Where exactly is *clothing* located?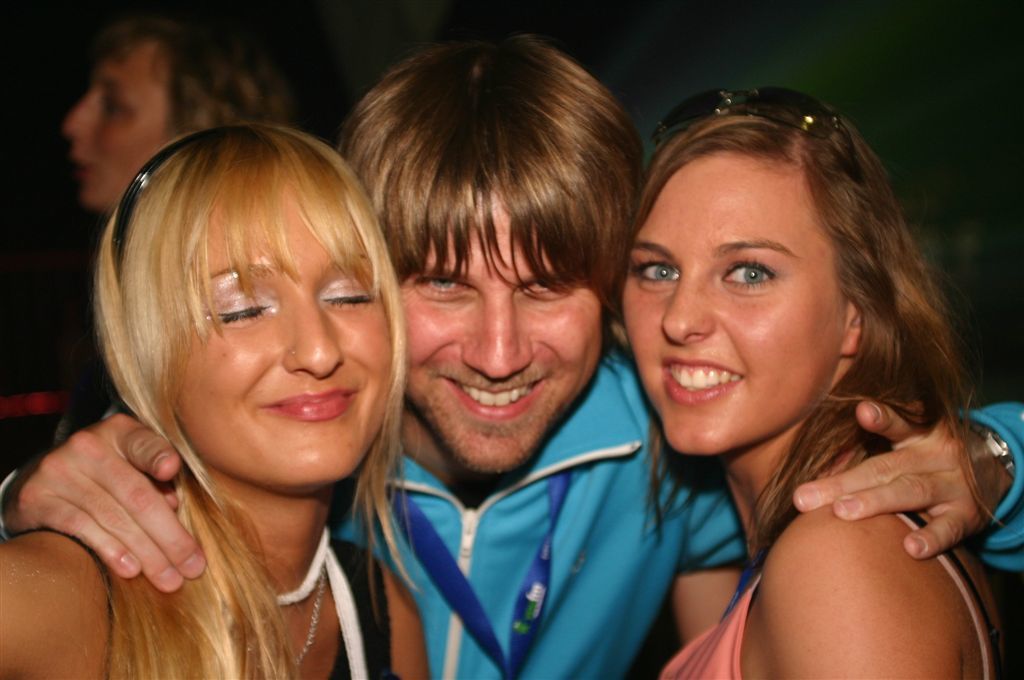
Its bounding box is Rect(646, 512, 992, 679).
